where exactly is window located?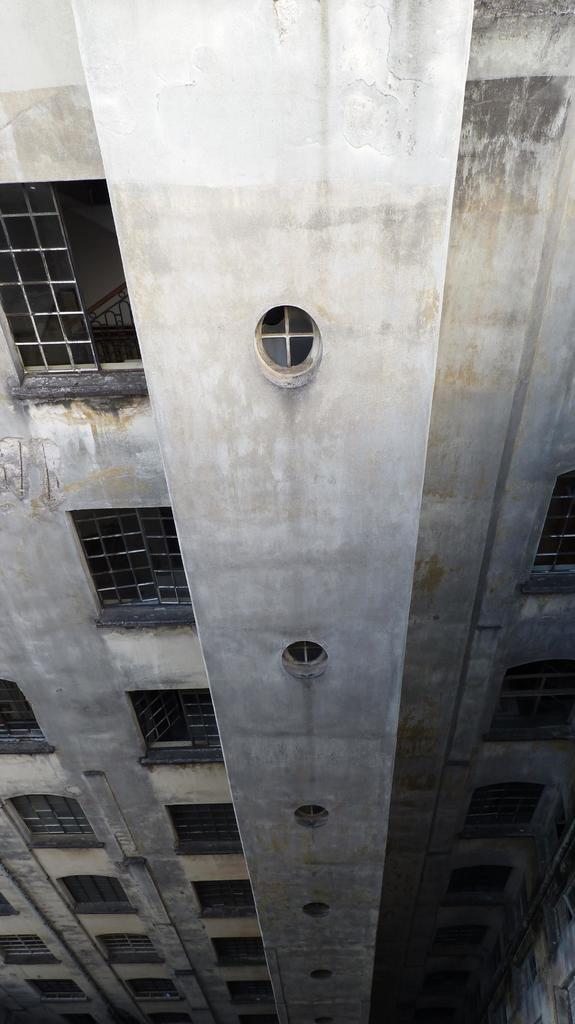
Its bounding box is <box>7,938,54,964</box>.
